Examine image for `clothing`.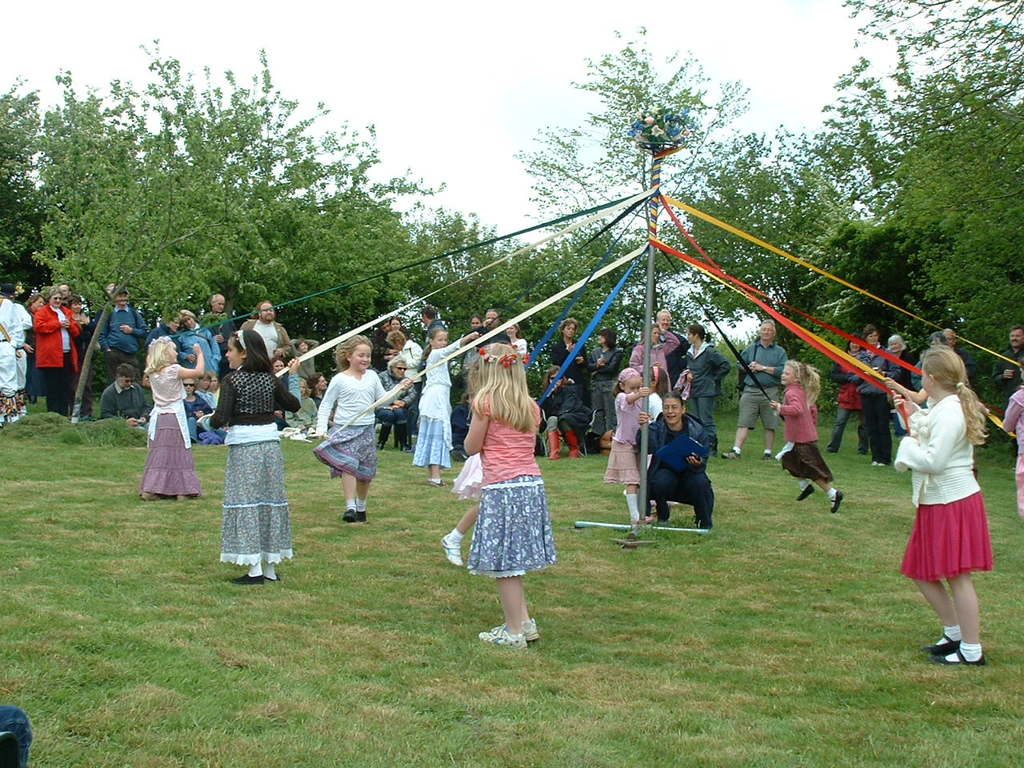
Examination result: [409,336,459,468].
